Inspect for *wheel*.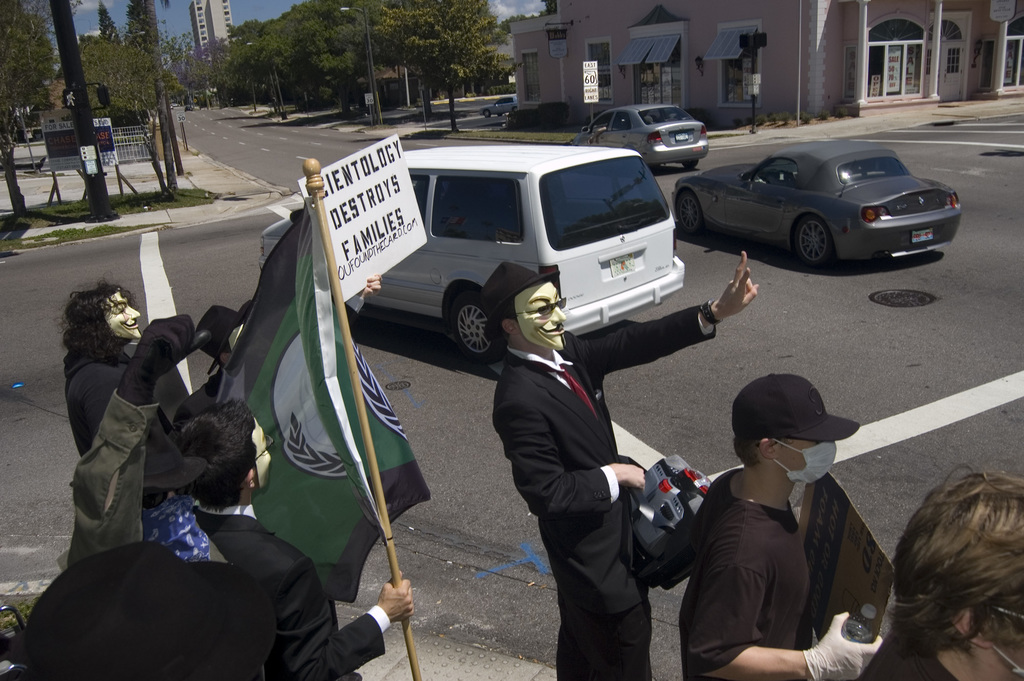
Inspection: bbox(790, 212, 833, 268).
